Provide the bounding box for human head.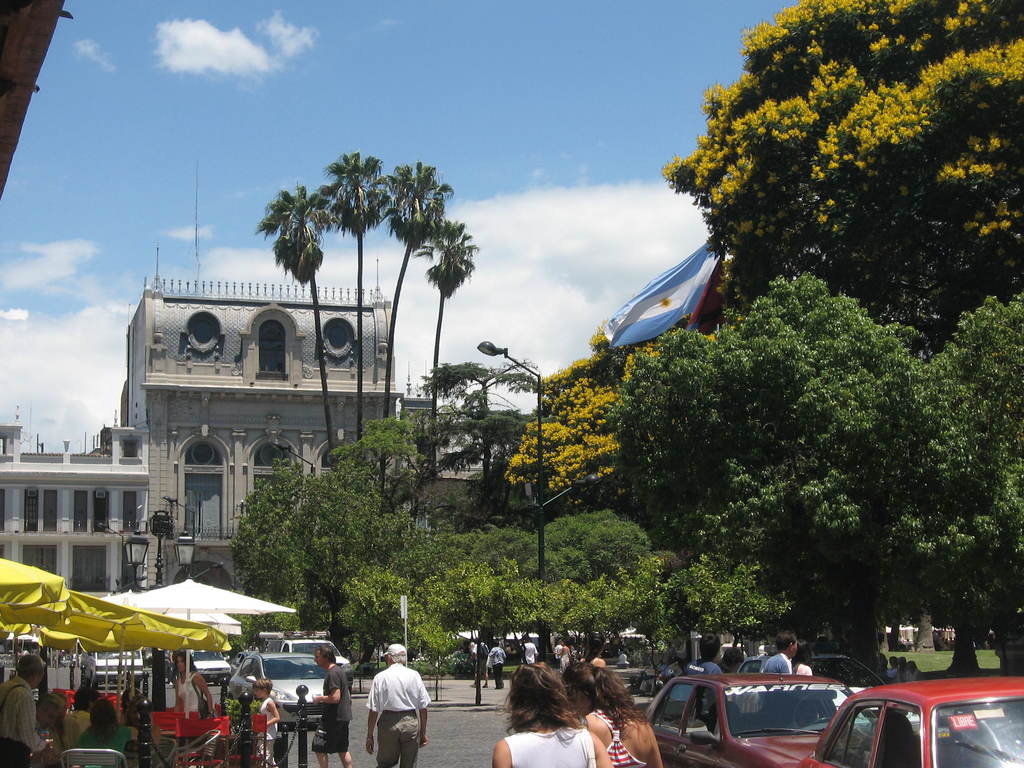
{"x1": 895, "y1": 653, "x2": 907, "y2": 665}.
